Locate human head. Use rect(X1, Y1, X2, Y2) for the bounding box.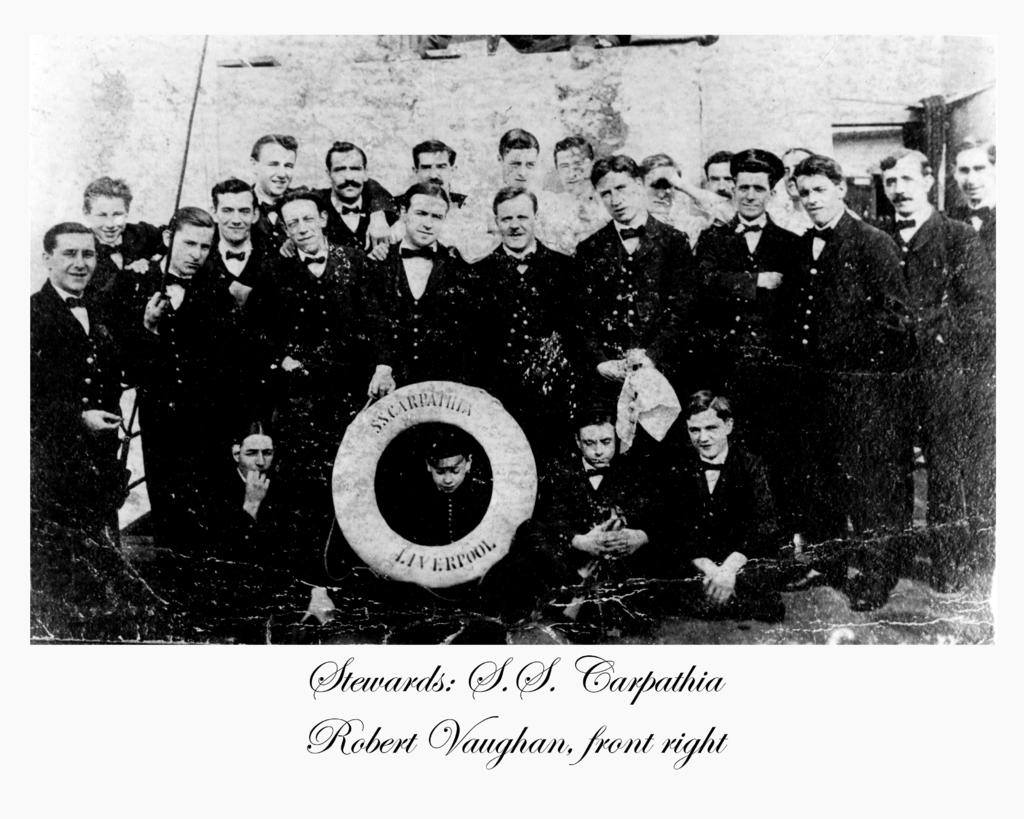
rect(954, 129, 1000, 198).
